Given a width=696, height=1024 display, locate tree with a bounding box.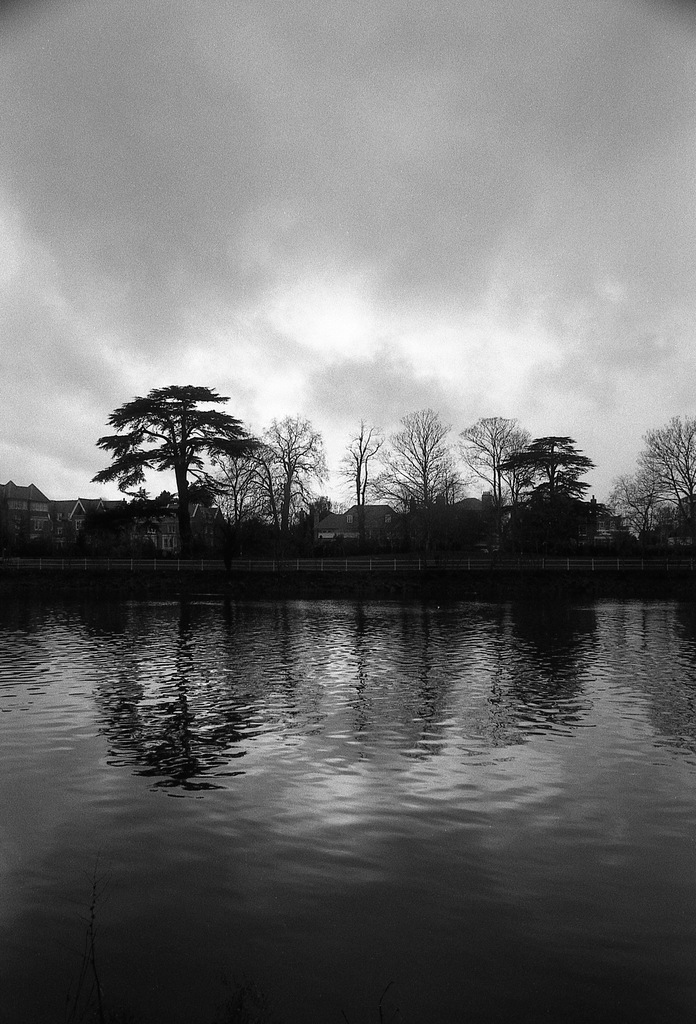
Located: box=[447, 413, 540, 566].
